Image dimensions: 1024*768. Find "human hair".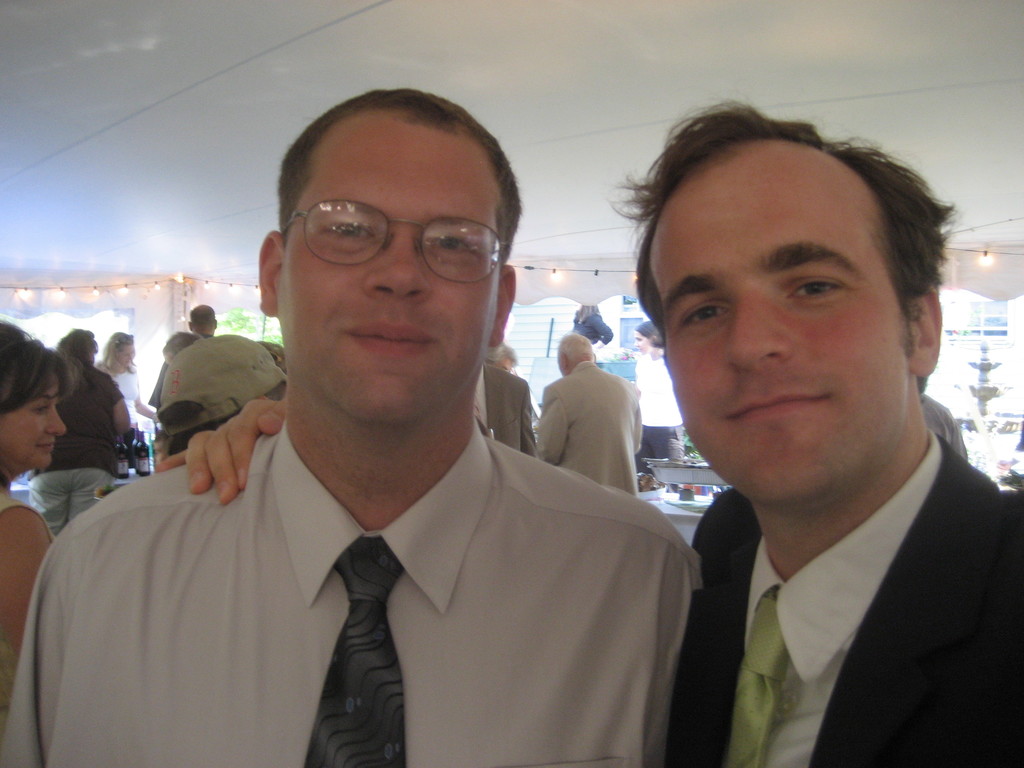
region(192, 307, 217, 328).
